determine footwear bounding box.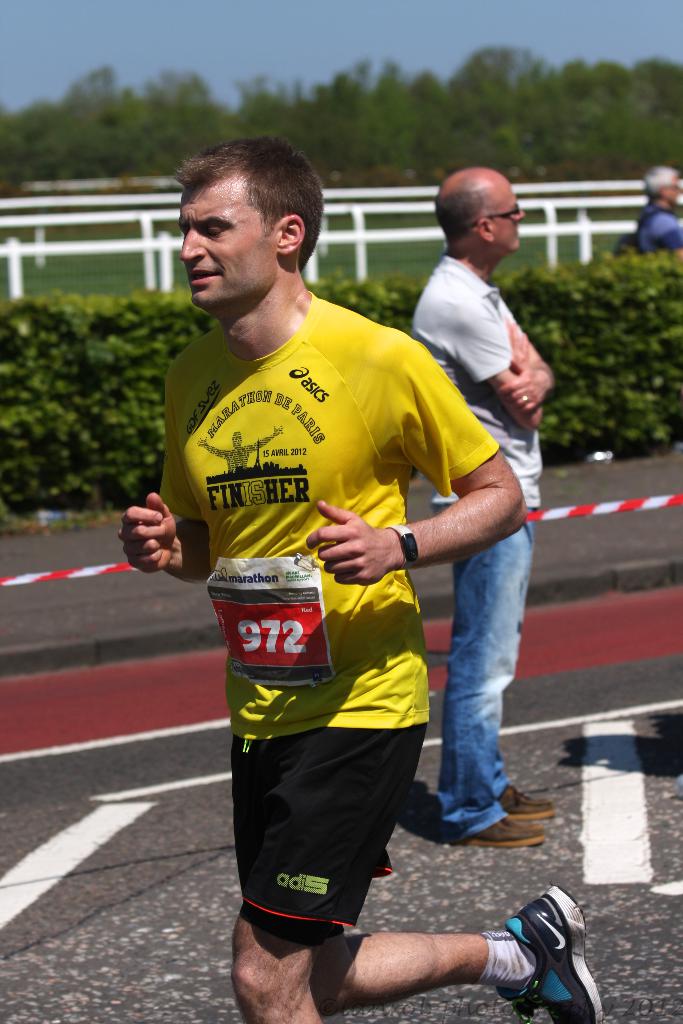
Determined: 510,883,595,1023.
